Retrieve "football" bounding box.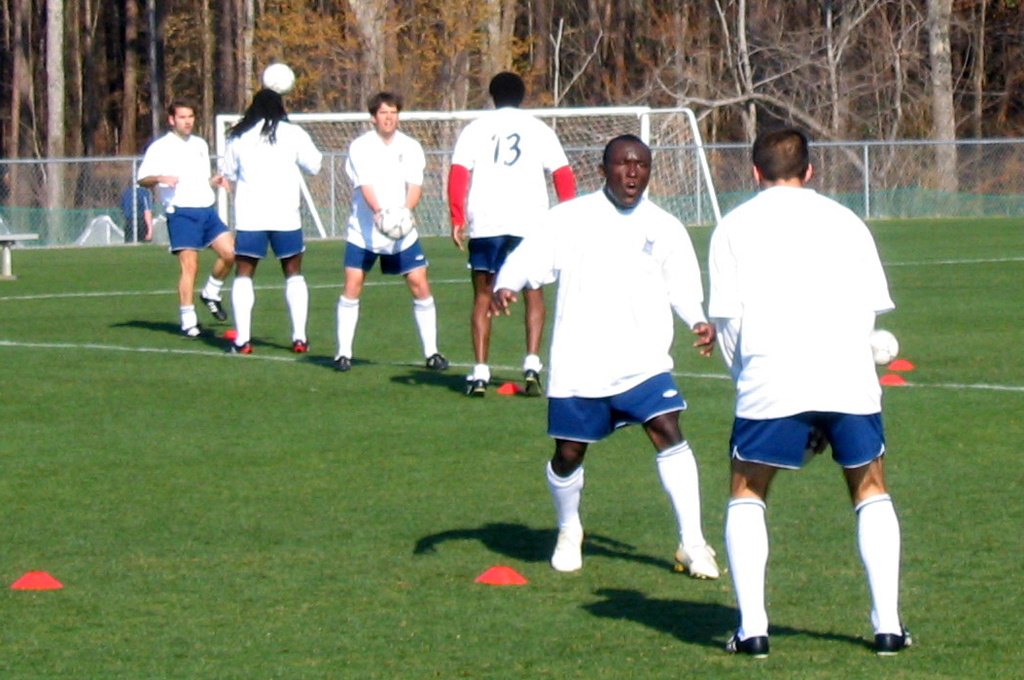
Bounding box: [x1=378, y1=202, x2=410, y2=236].
